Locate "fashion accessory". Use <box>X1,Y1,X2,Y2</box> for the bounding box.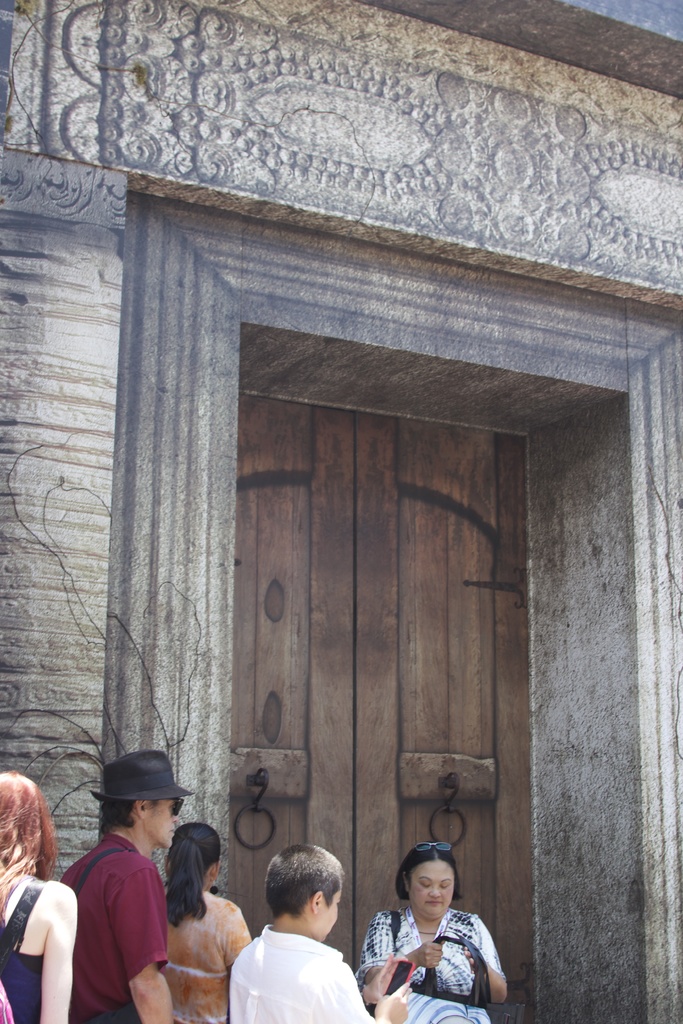
<box>399,929,494,1023</box>.
